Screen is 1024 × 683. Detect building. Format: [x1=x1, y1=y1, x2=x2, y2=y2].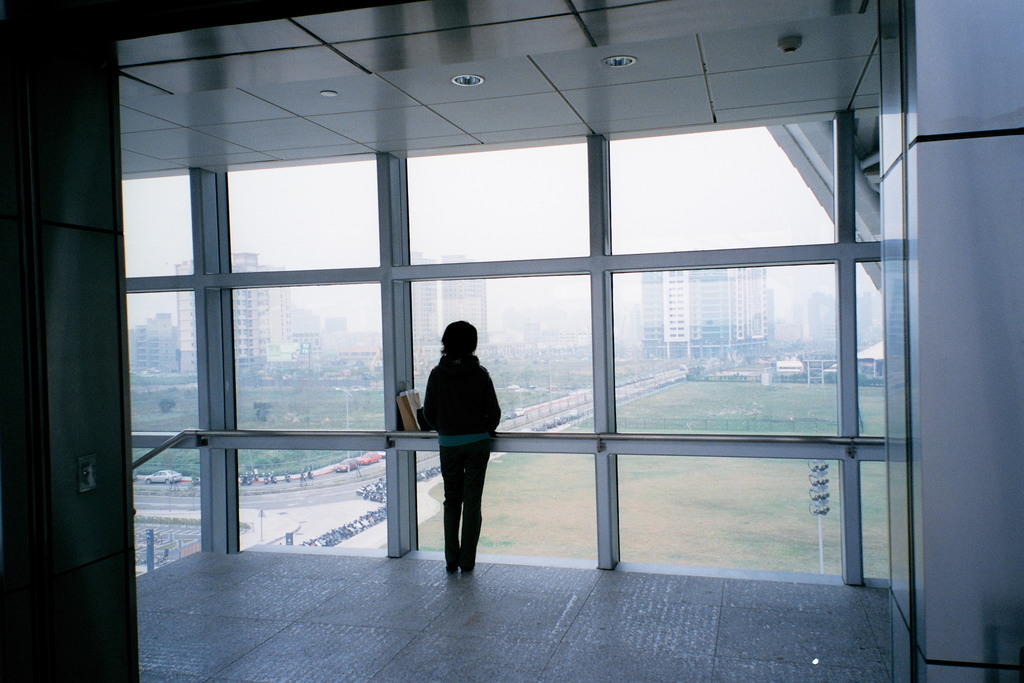
[x1=803, y1=296, x2=836, y2=343].
